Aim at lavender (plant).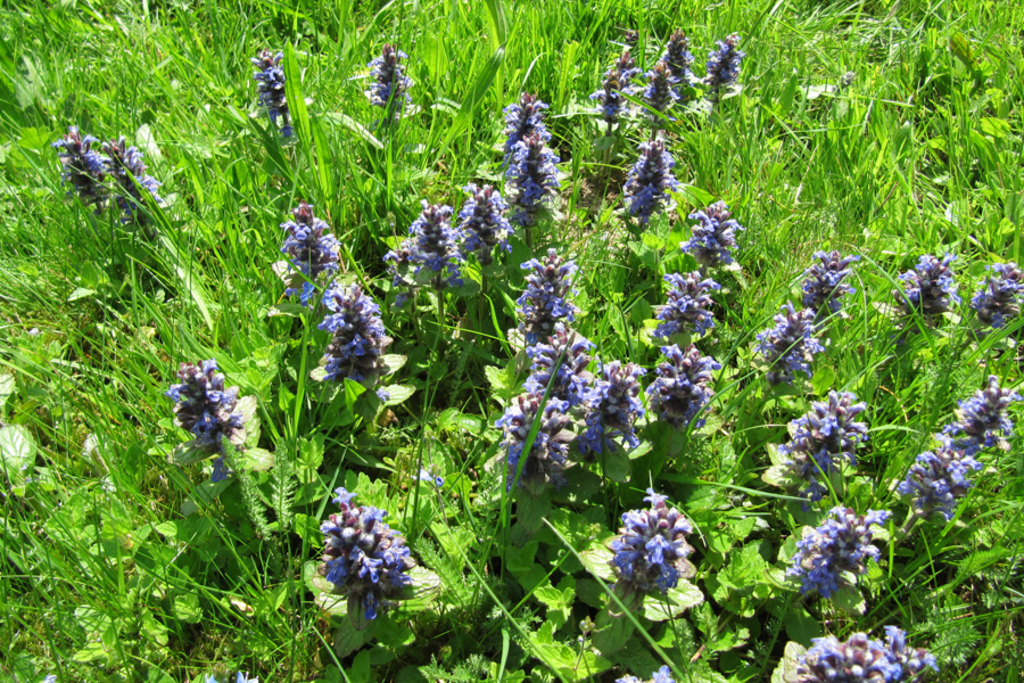
Aimed at box=[699, 31, 745, 117].
